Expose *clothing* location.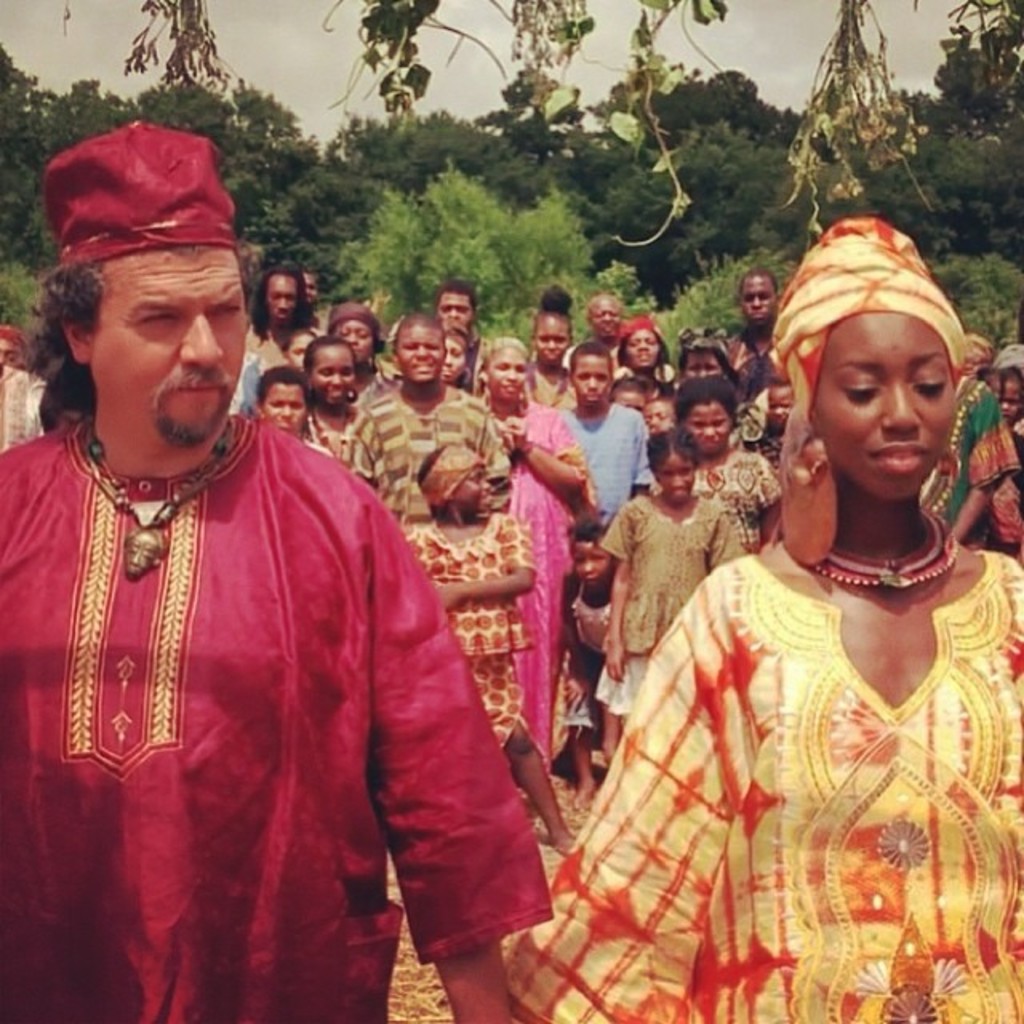
Exposed at 555 408 659 525.
